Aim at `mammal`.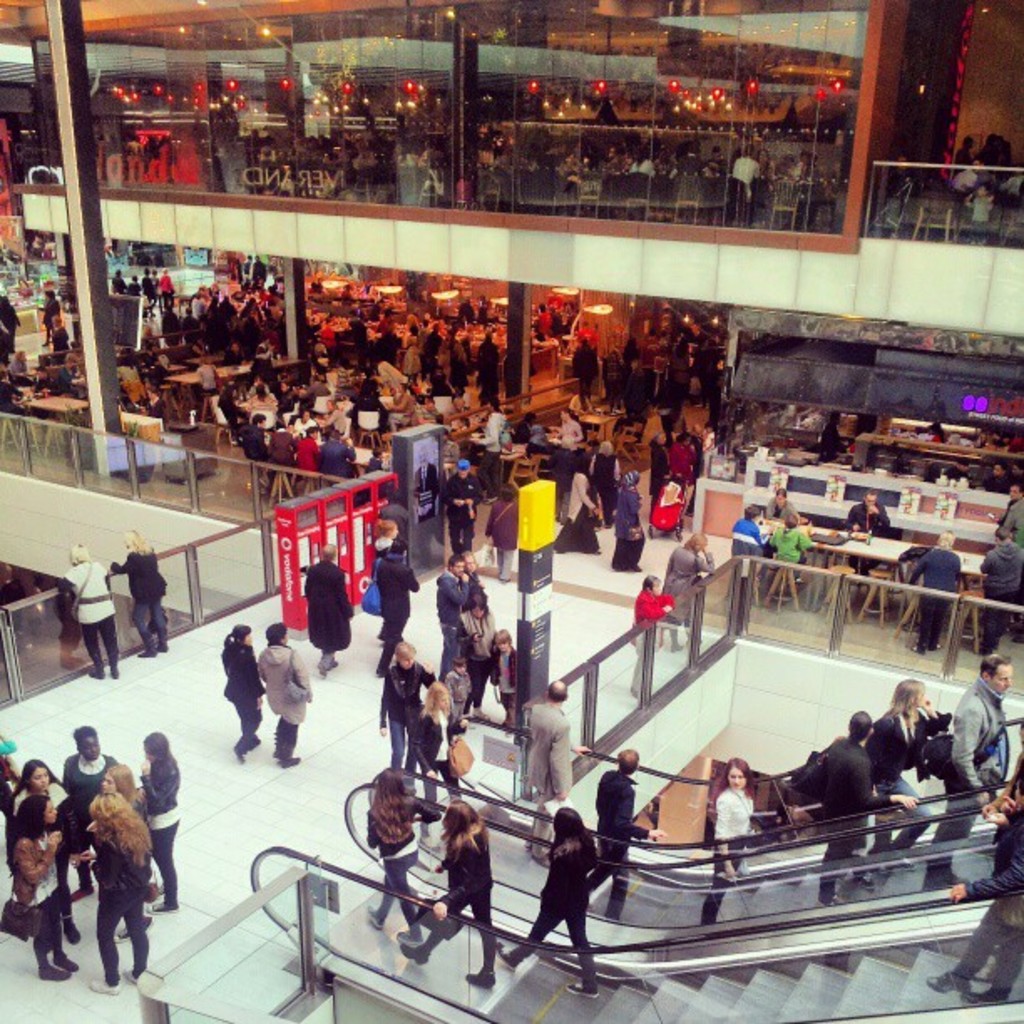
Aimed at 880,156,907,226.
